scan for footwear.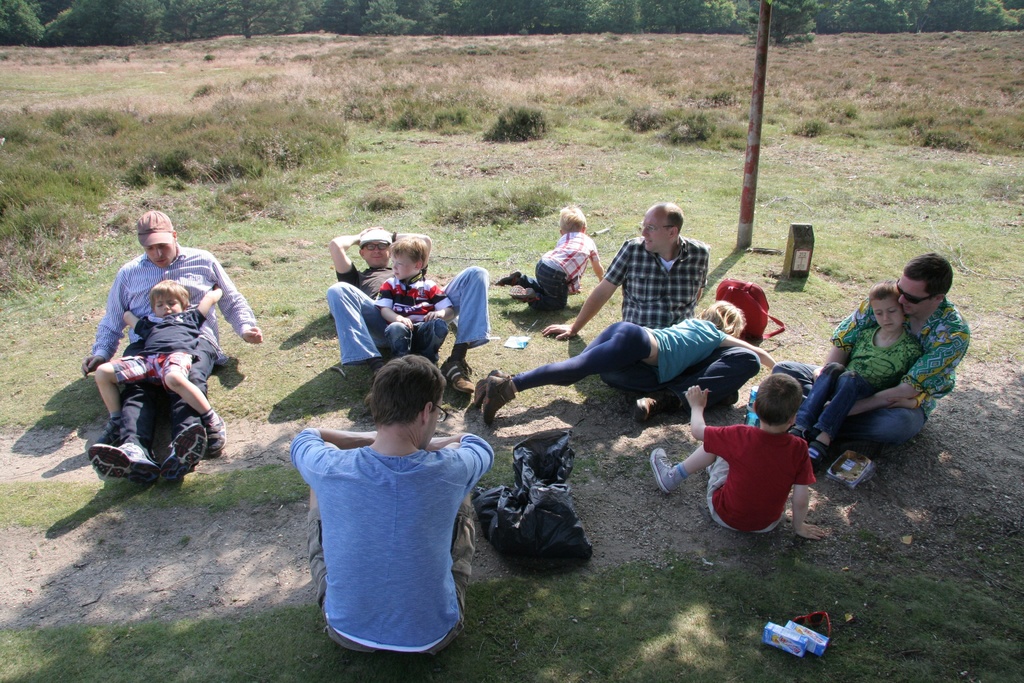
Scan result: select_region(705, 465, 712, 473).
